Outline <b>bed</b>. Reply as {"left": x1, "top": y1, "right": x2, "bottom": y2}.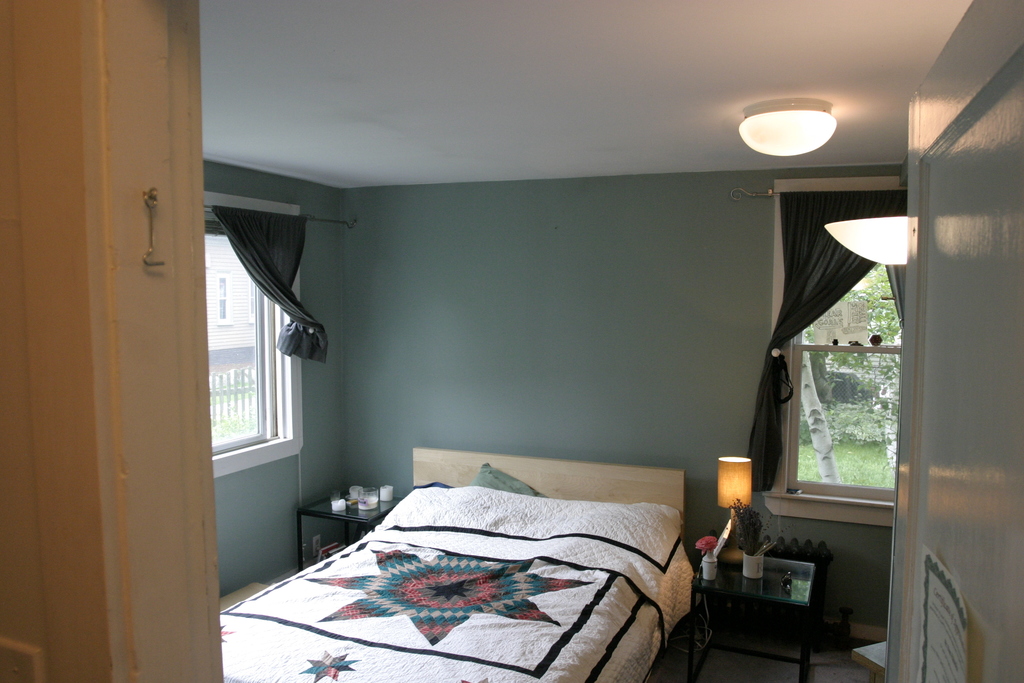
{"left": 220, "top": 442, "right": 700, "bottom": 682}.
